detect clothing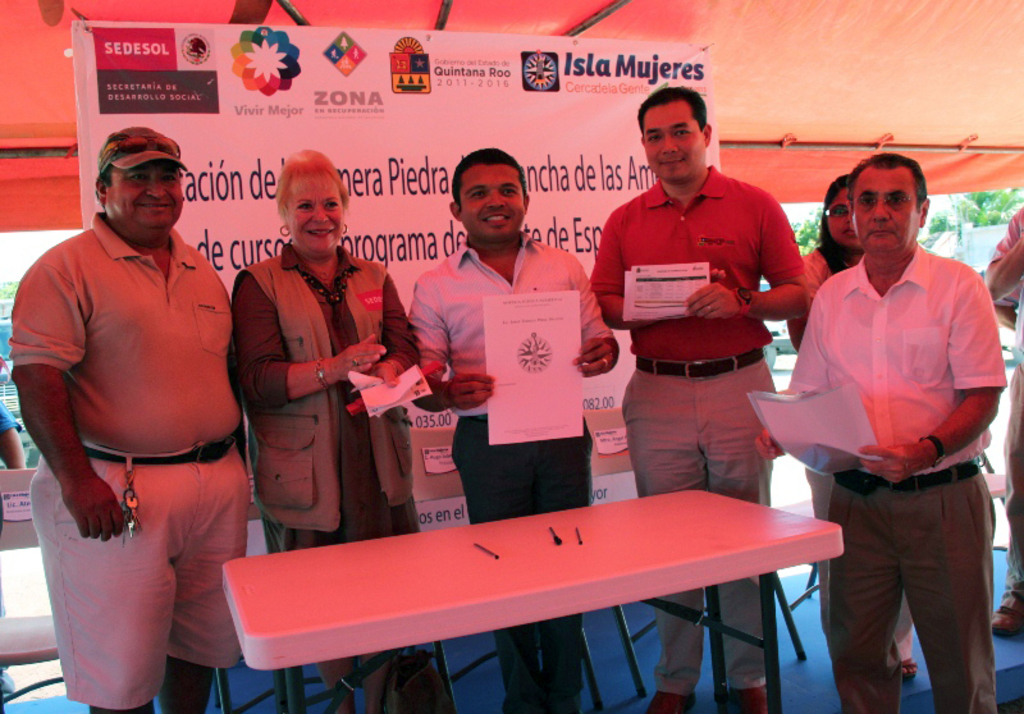
[785,238,1007,713]
